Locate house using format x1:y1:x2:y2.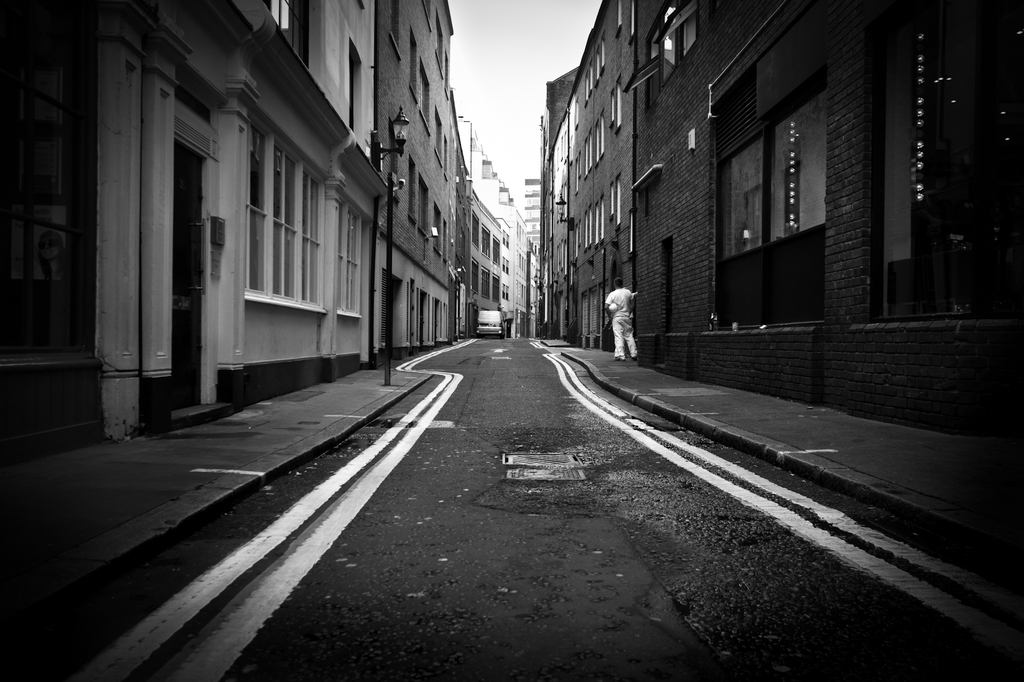
3:0:395:473.
